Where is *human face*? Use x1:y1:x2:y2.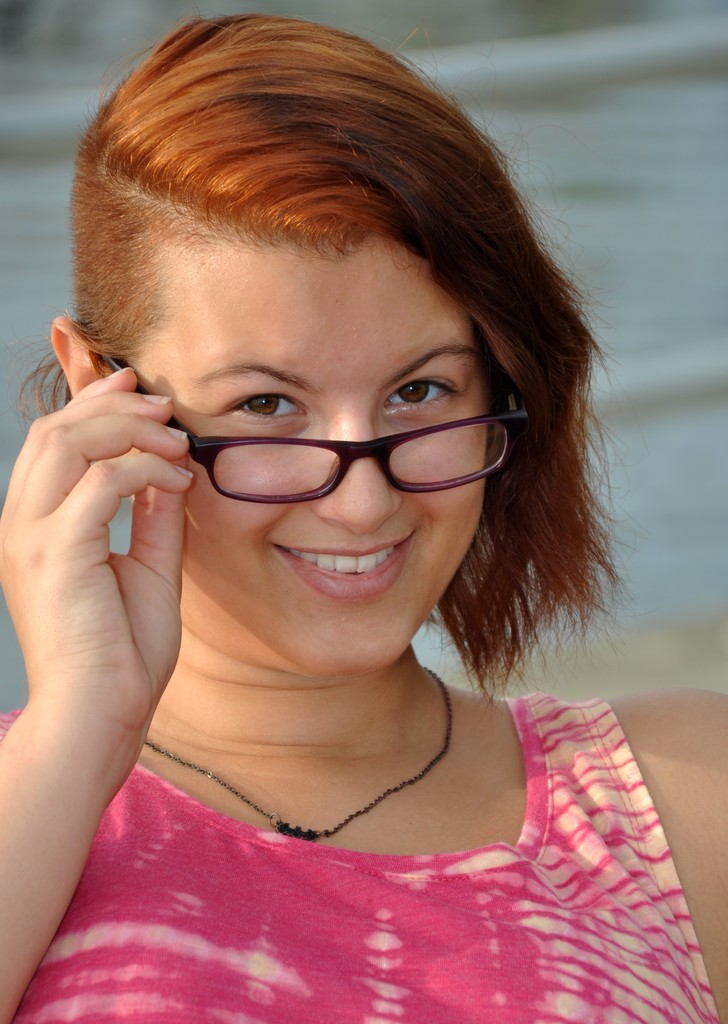
129:245:507:686.
